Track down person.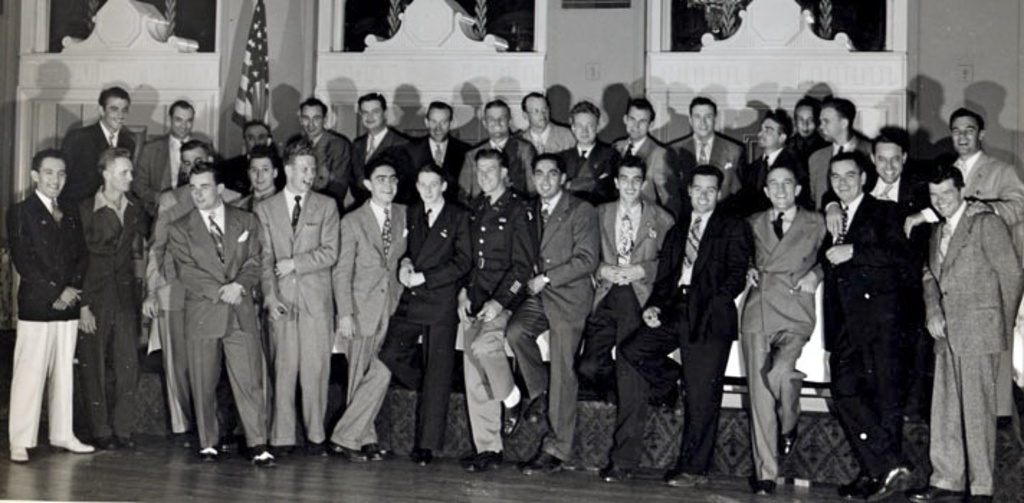
Tracked to 611 98 680 204.
